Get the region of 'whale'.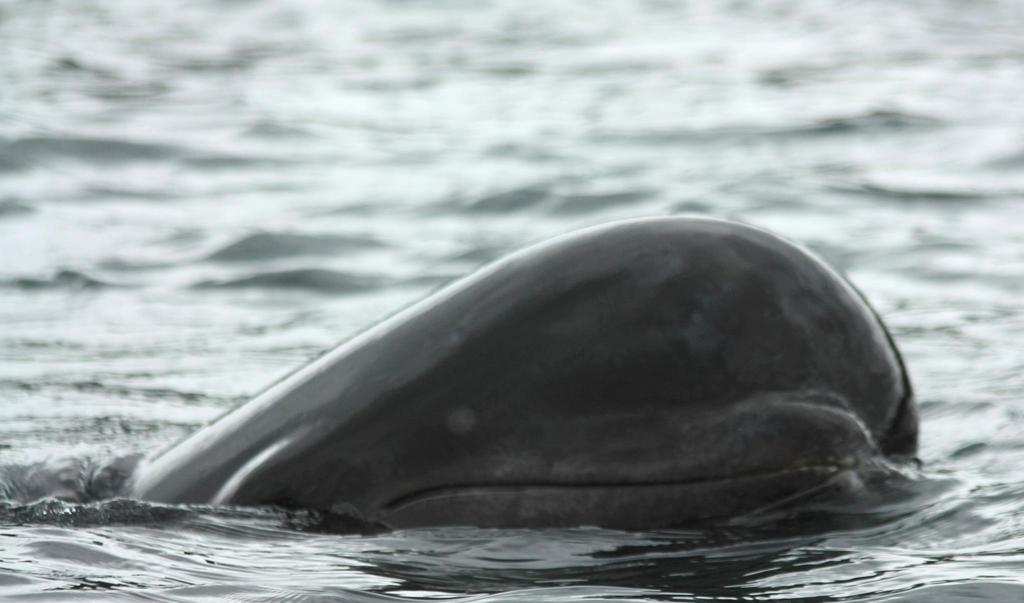
{"left": 115, "top": 211, "right": 929, "bottom": 552}.
